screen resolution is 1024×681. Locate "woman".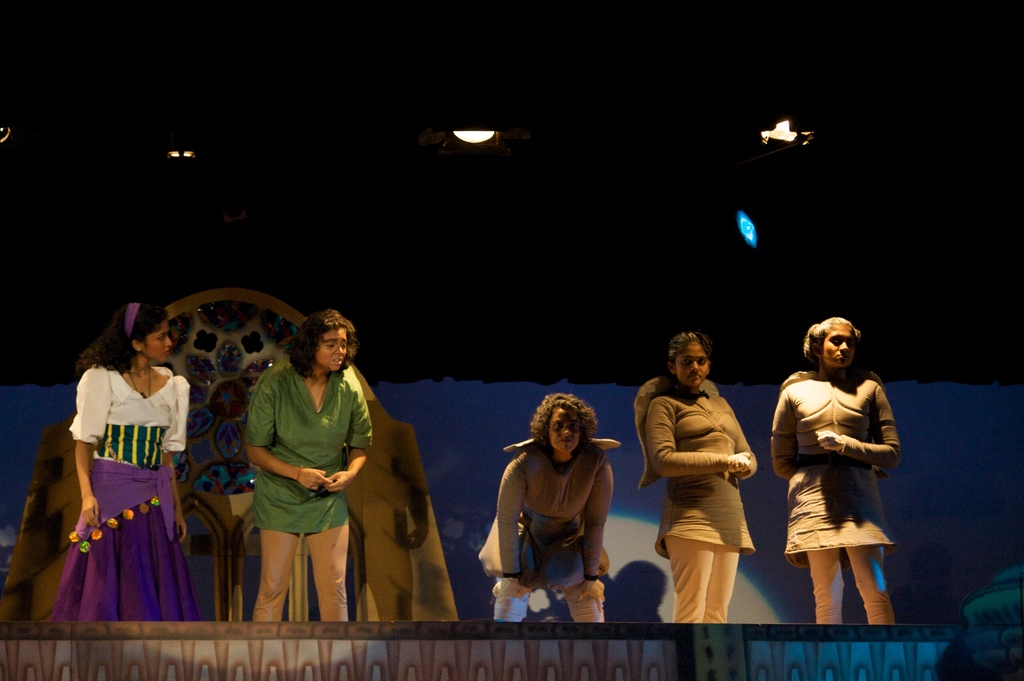
box(493, 394, 620, 625).
